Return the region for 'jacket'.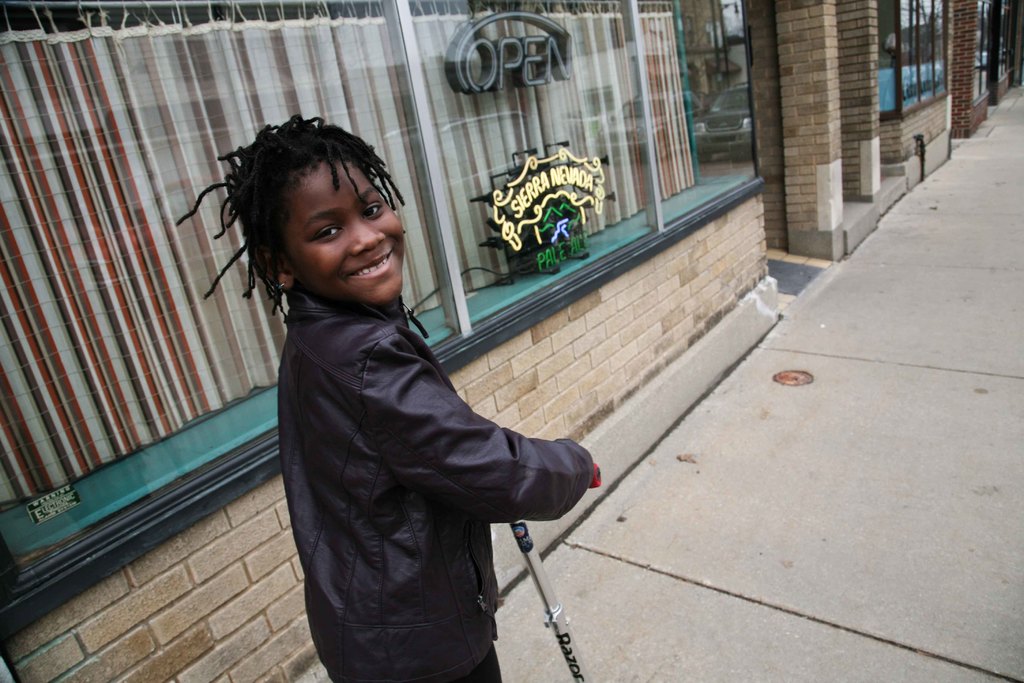
[left=258, top=264, right=614, bottom=607].
